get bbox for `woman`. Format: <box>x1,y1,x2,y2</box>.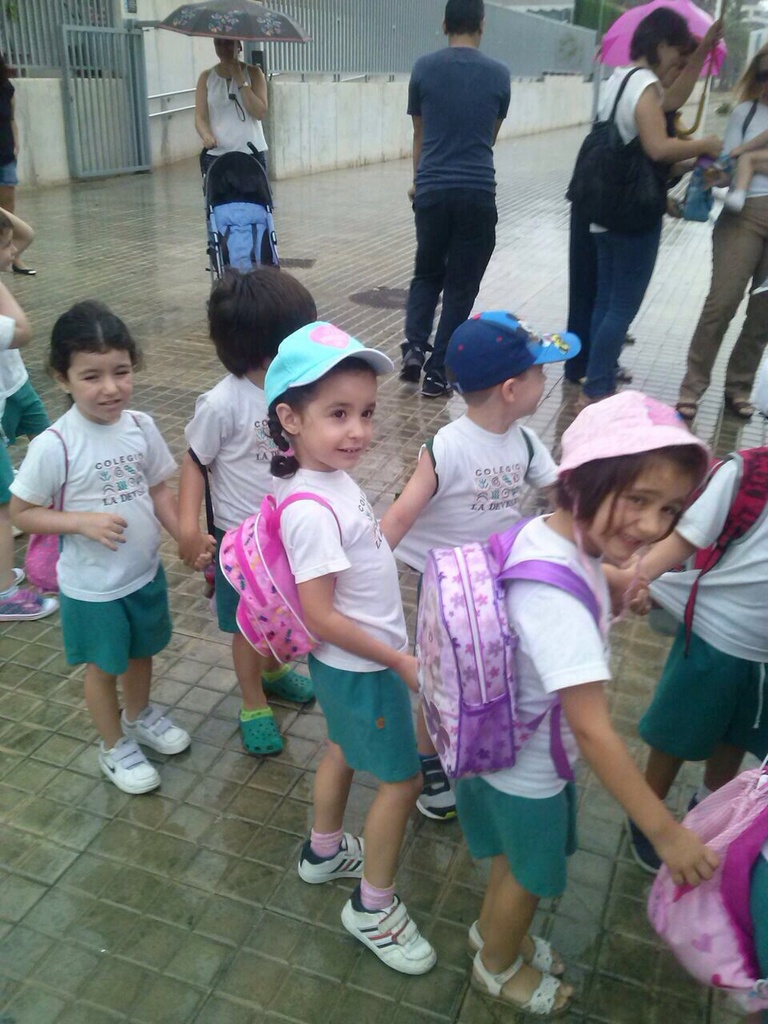
<box>191,35,272,195</box>.
